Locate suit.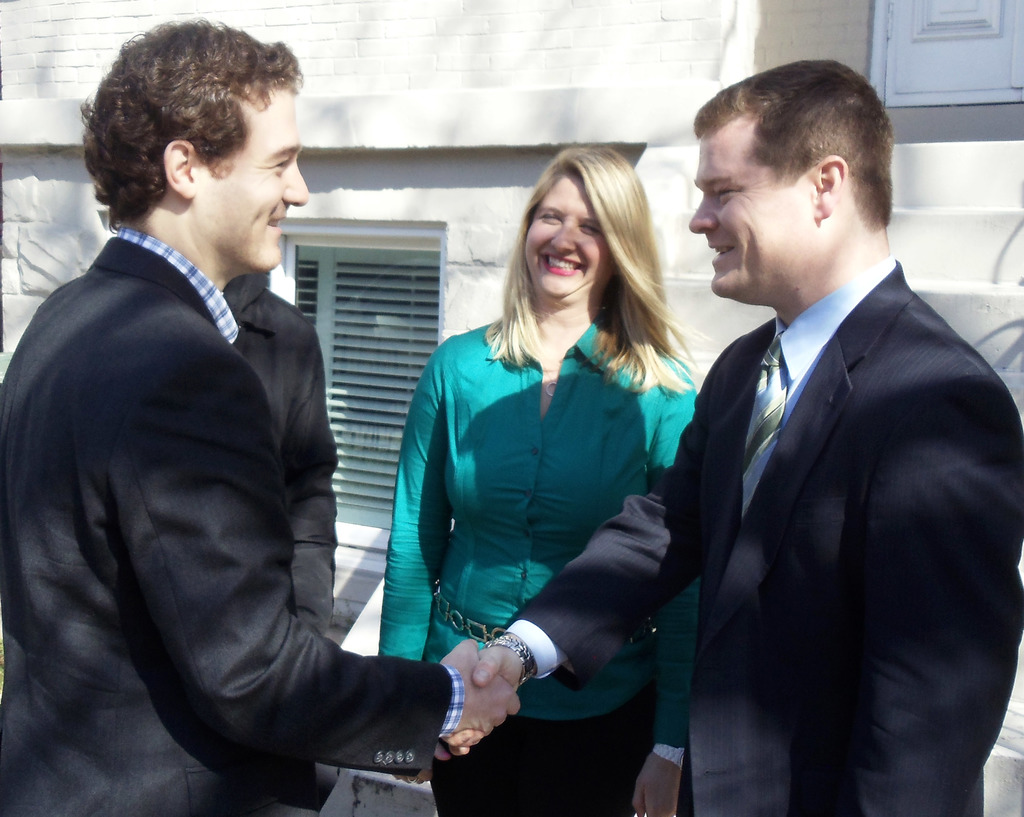
Bounding box: box(505, 252, 1018, 816).
